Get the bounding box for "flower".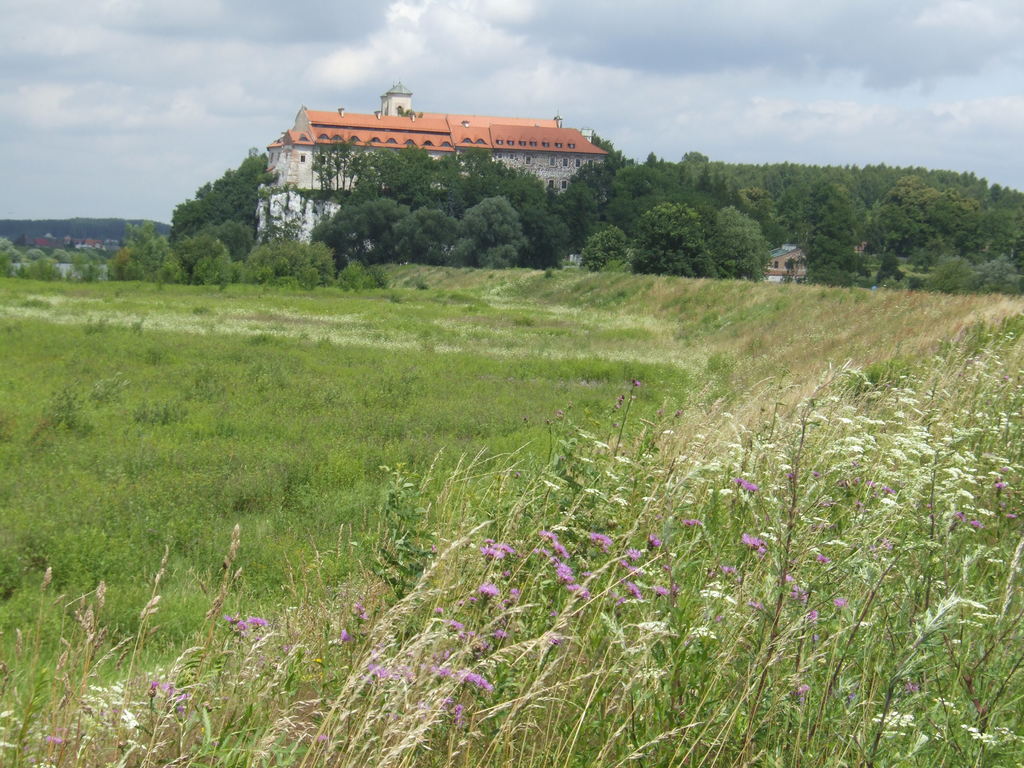
<box>560,559,576,587</box>.
